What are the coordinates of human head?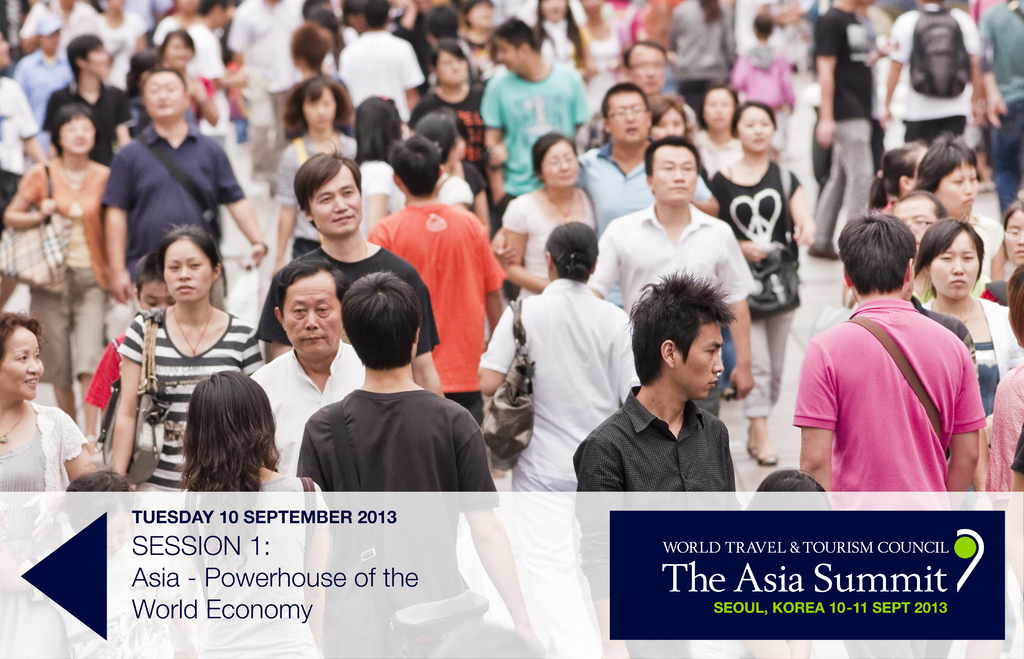
{"left": 751, "top": 10, "right": 771, "bottom": 40}.
